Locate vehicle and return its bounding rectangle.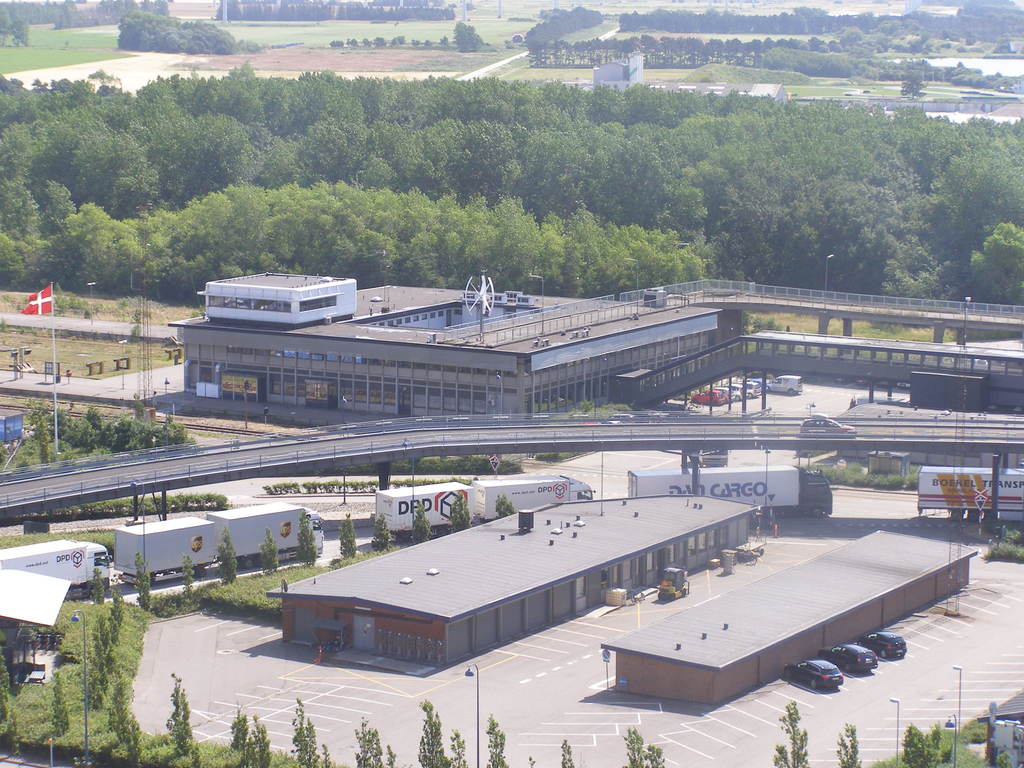
box(692, 389, 729, 408).
